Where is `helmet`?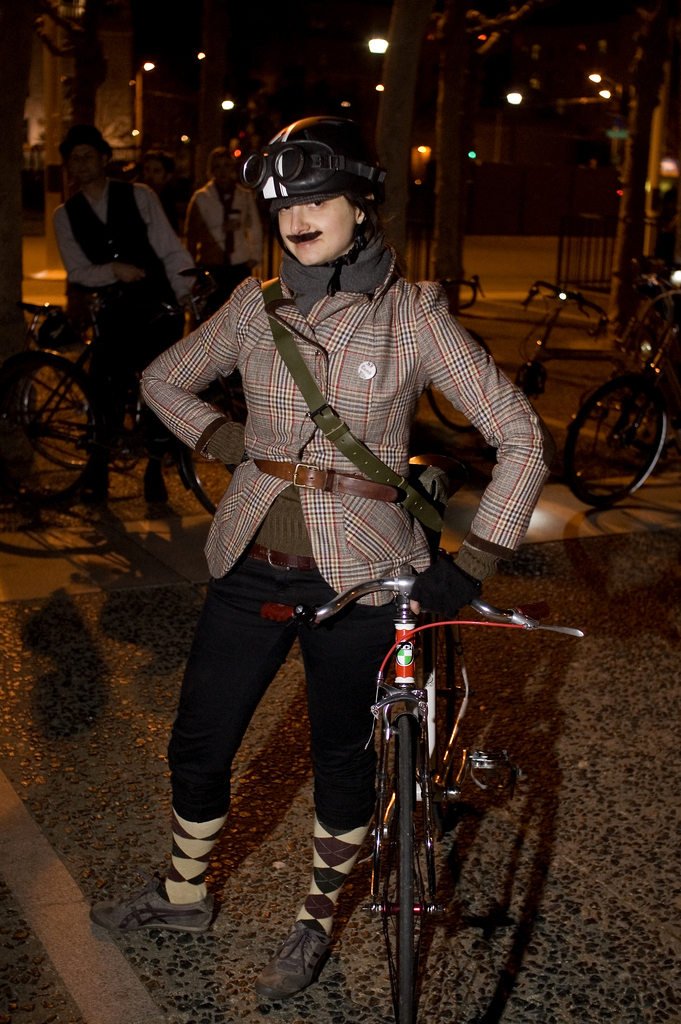
<region>248, 119, 388, 278</region>.
